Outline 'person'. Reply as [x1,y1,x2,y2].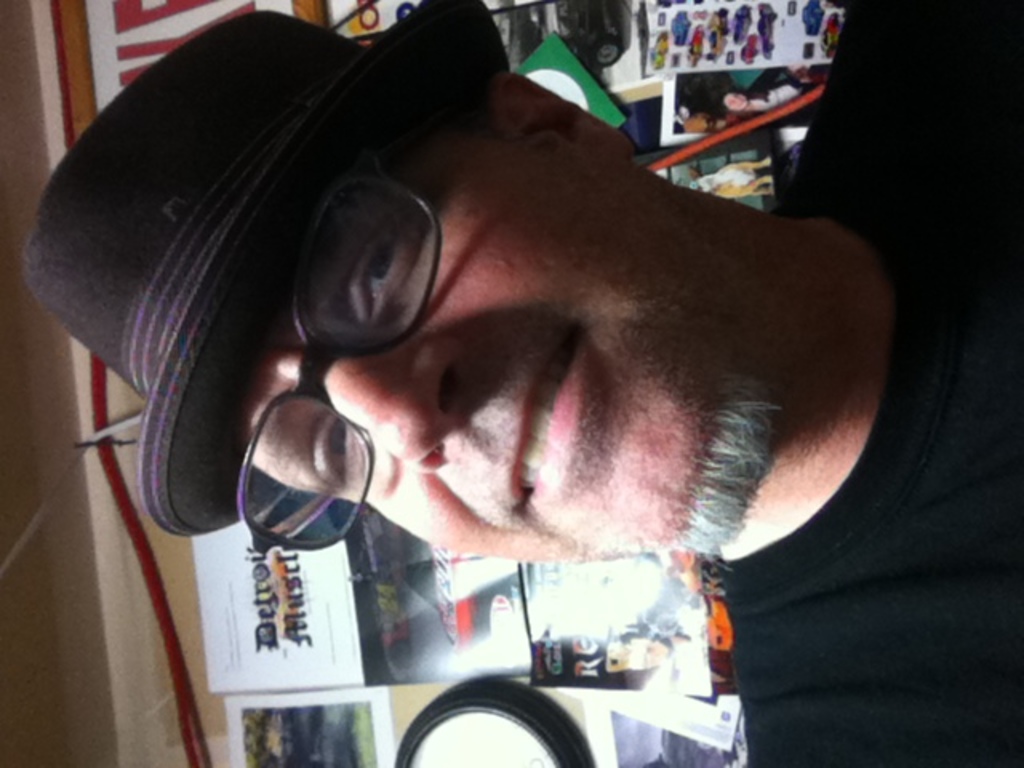
[21,27,907,720].
